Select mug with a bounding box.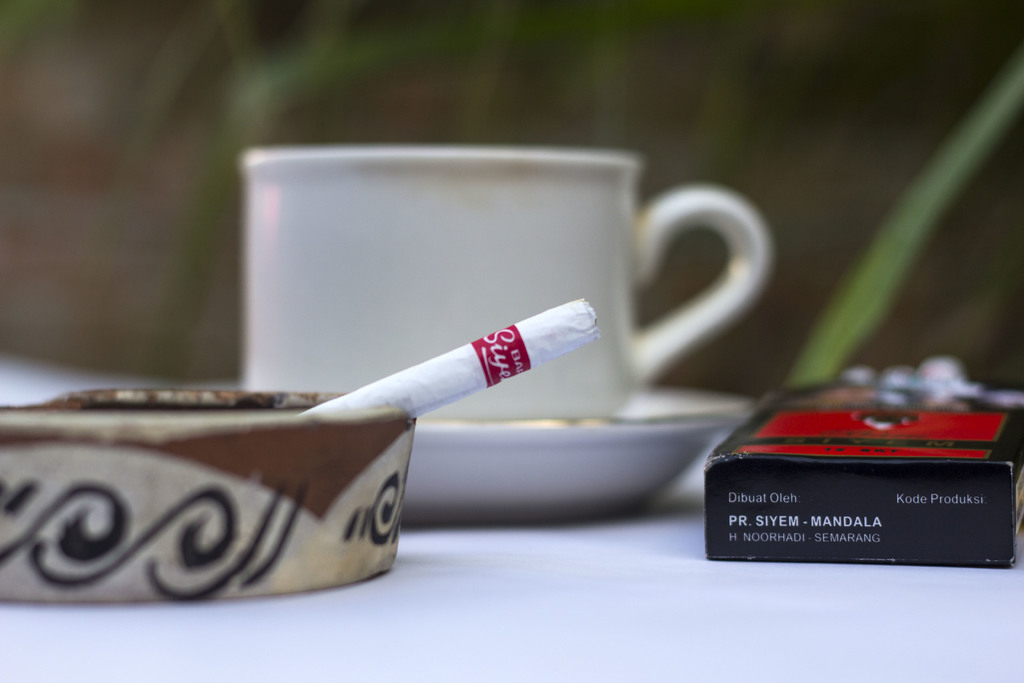
[left=244, top=145, right=772, bottom=418].
